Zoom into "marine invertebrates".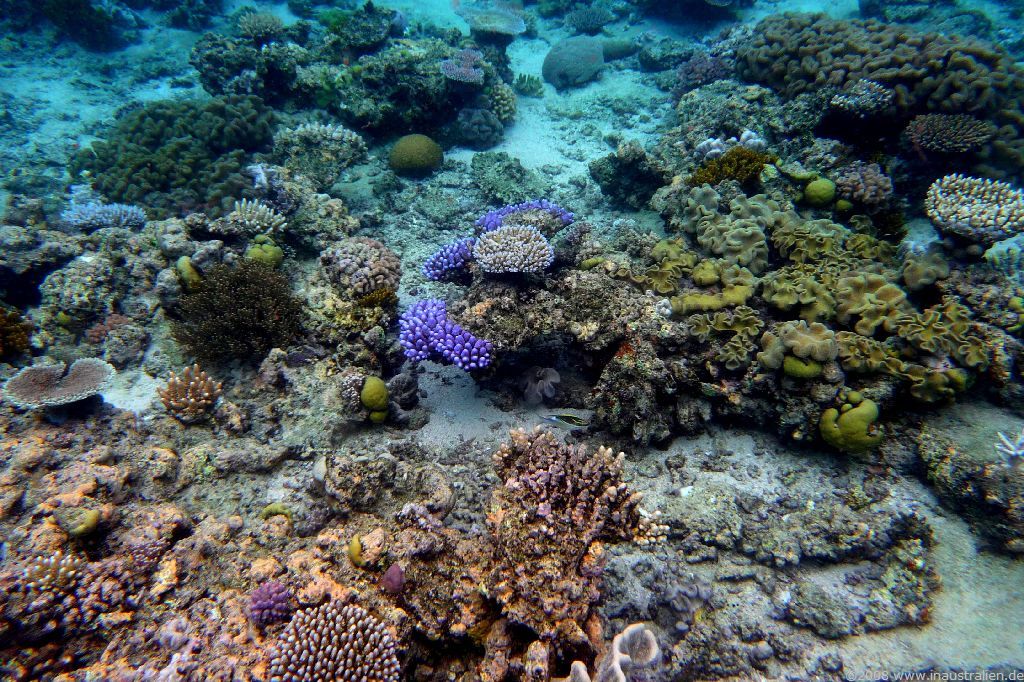
Zoom target: (x1=274, y1=114, x2=379, y2=190).
